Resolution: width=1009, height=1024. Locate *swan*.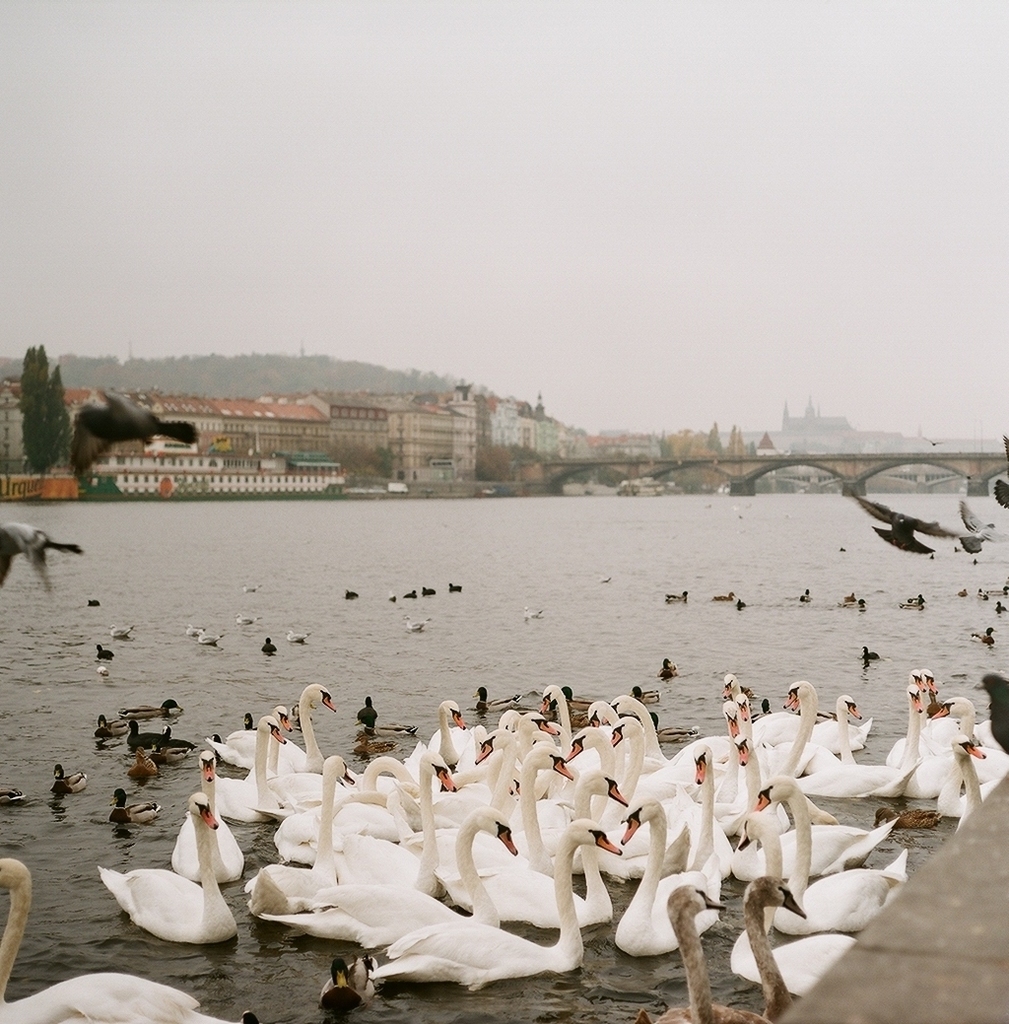
245/750/354/917.
